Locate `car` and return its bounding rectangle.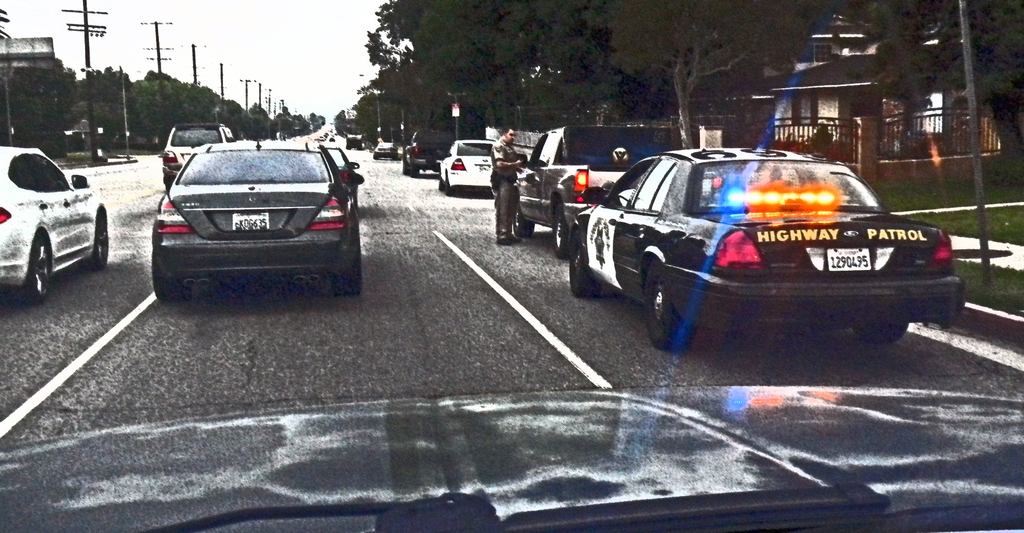
[156,122,239,192].
